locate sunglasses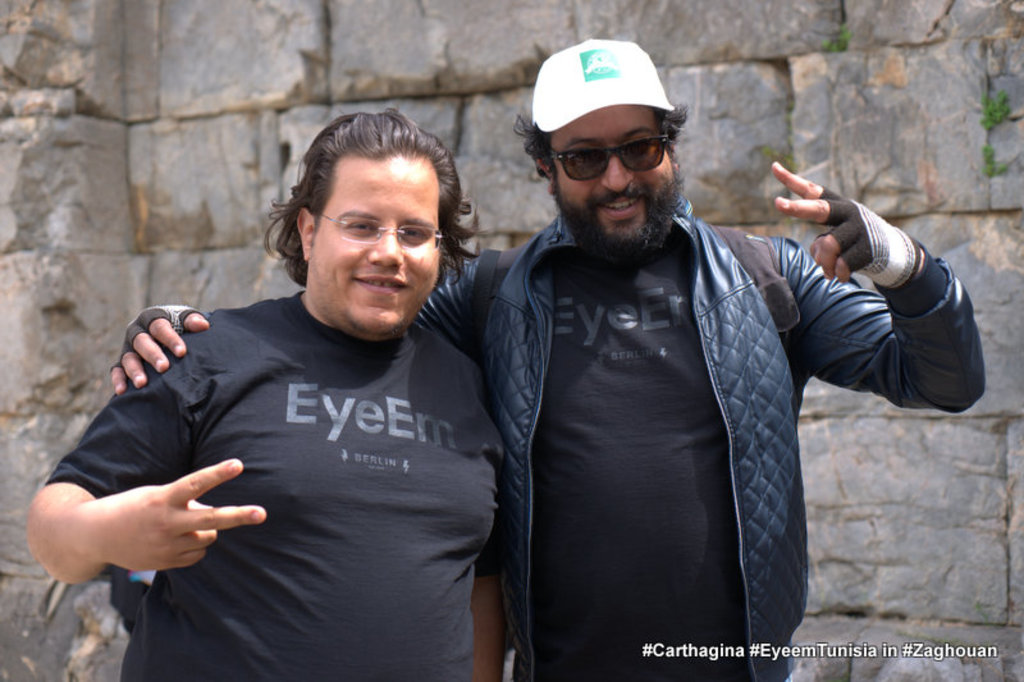
550 134 677 196
